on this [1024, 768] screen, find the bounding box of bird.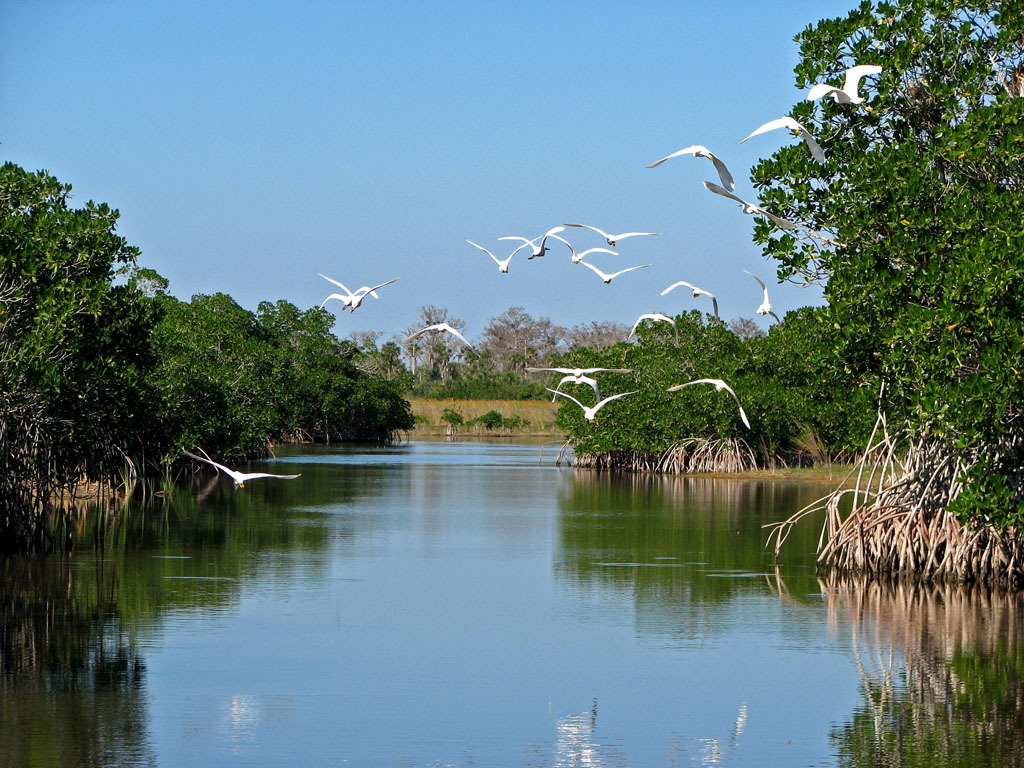
Bounding box: (left=626, top=309, right=677, bottom=345).
